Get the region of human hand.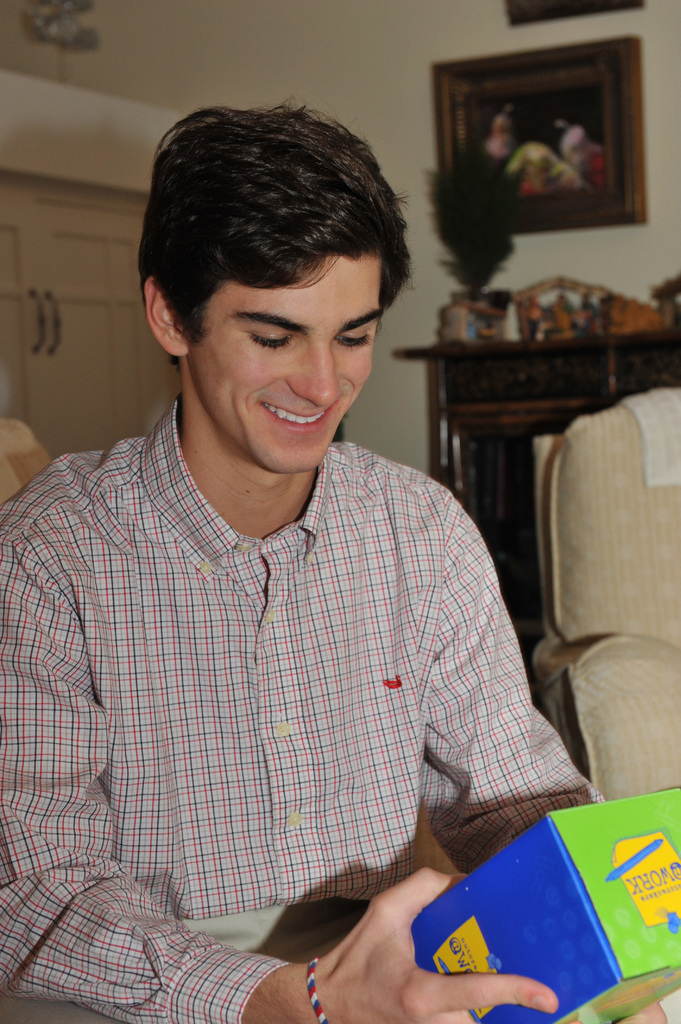
select_region(617, 1002, 669, 1023).
